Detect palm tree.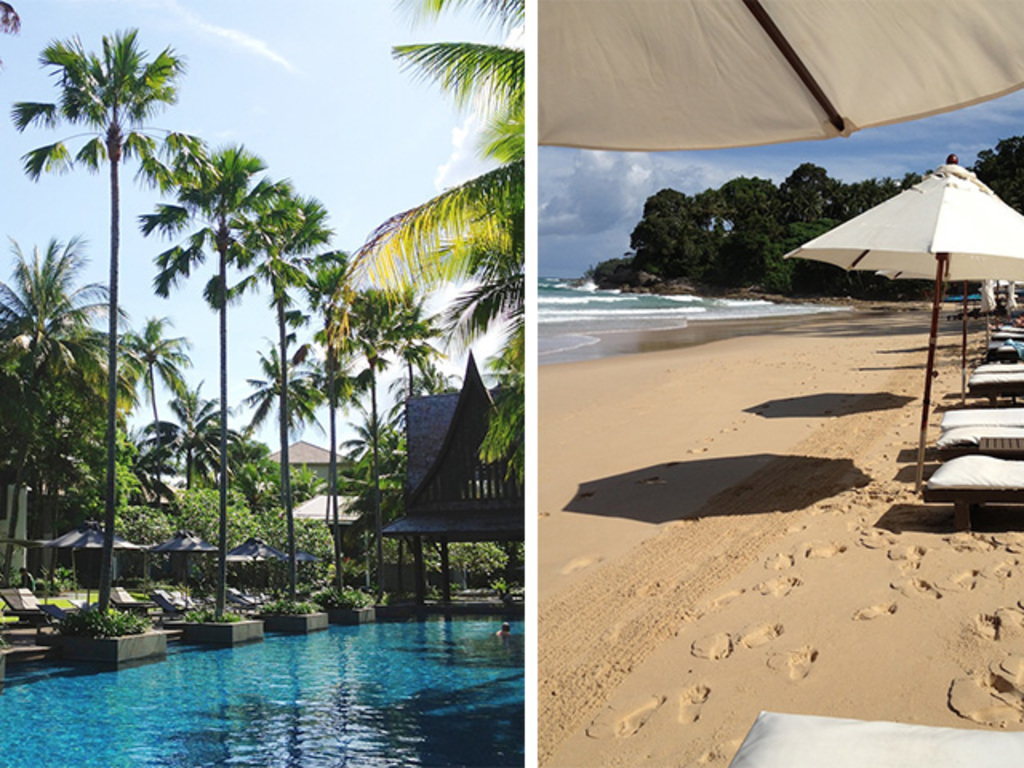
Detected at region(96, 312, 166, 546).
